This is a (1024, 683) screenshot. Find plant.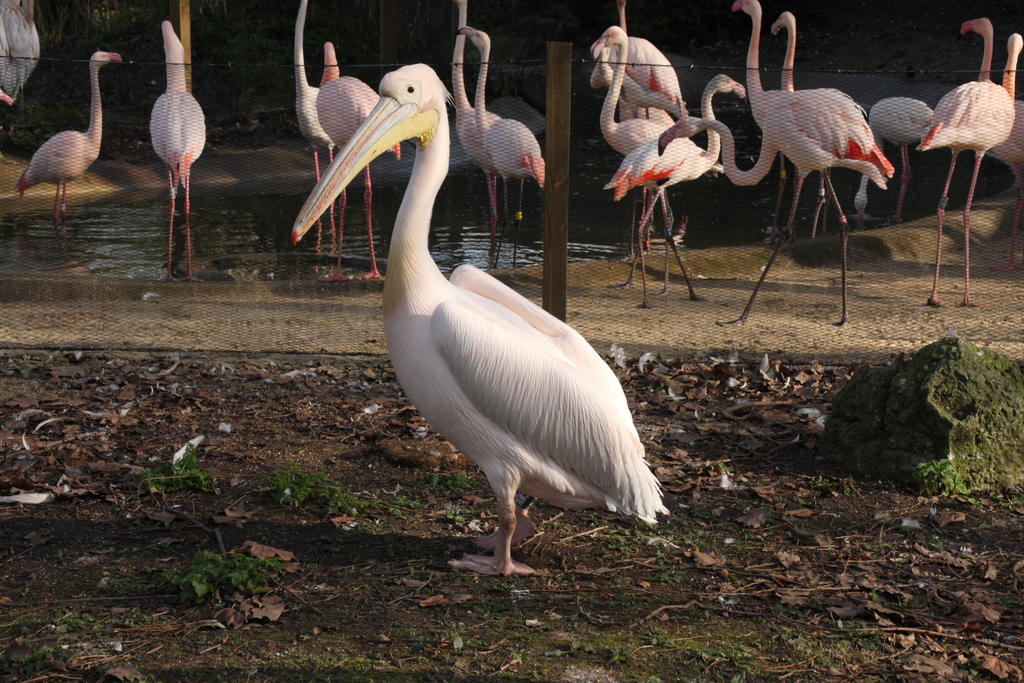
Bounding box: crop(910, 456, 970, 504).
